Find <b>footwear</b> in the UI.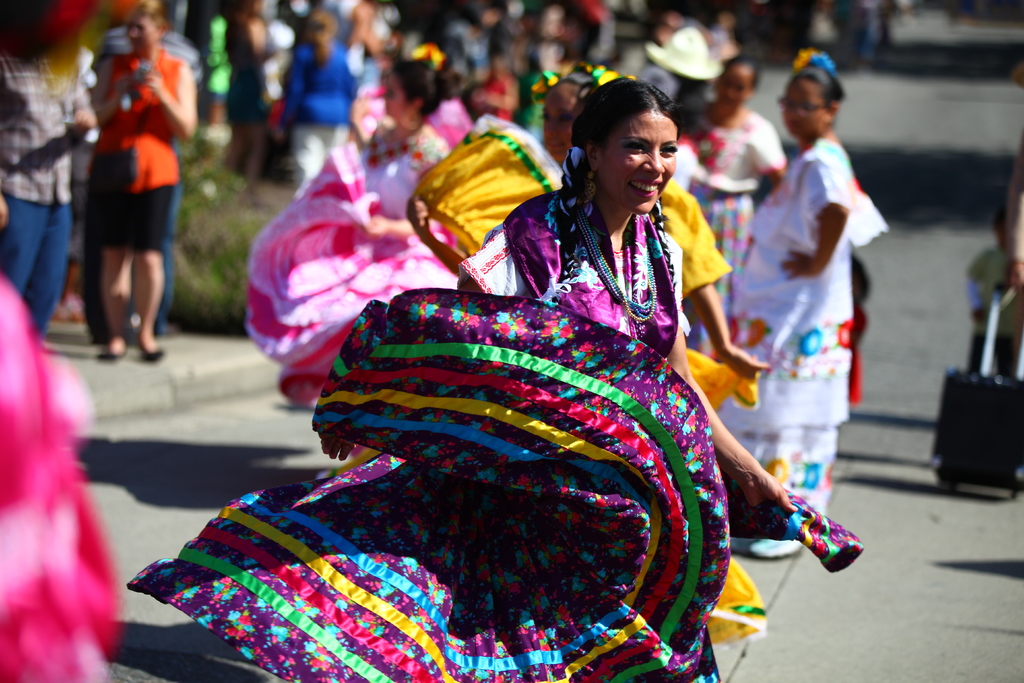
UI element at Rect(141, 345, 163, 361).
